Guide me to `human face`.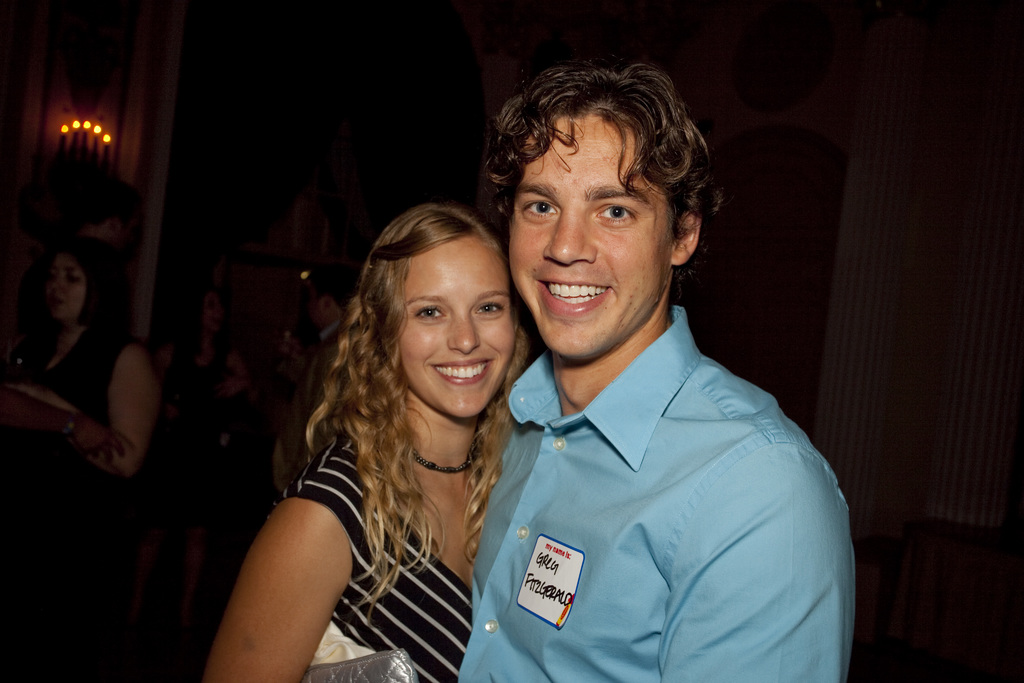
Guidance: select_region(505, 110, 673, 358).
